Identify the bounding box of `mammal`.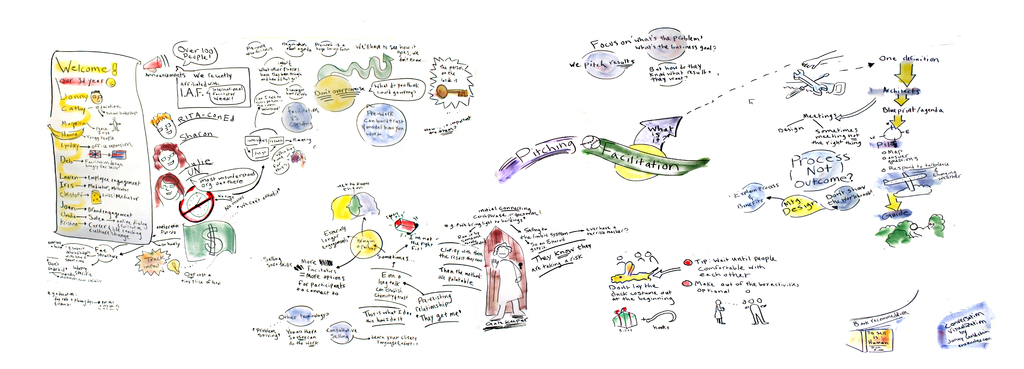
634:249:644:261.
